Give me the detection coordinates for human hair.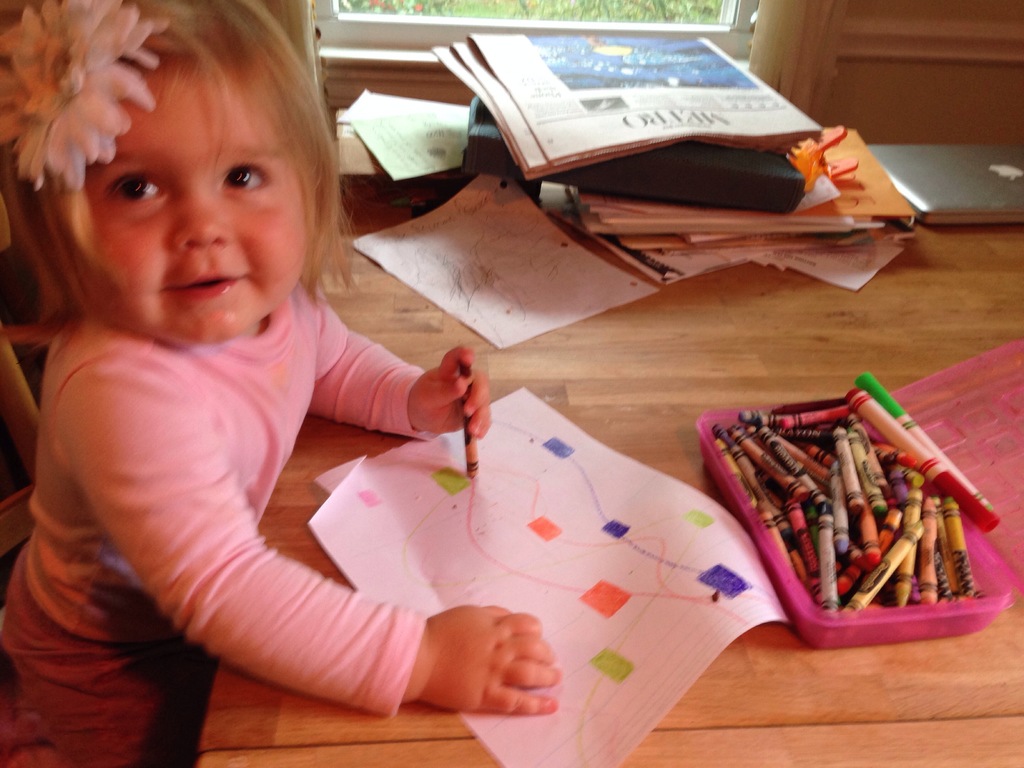
{"left": 0, "top": 0, "right": 362, "bottom": 356}.
